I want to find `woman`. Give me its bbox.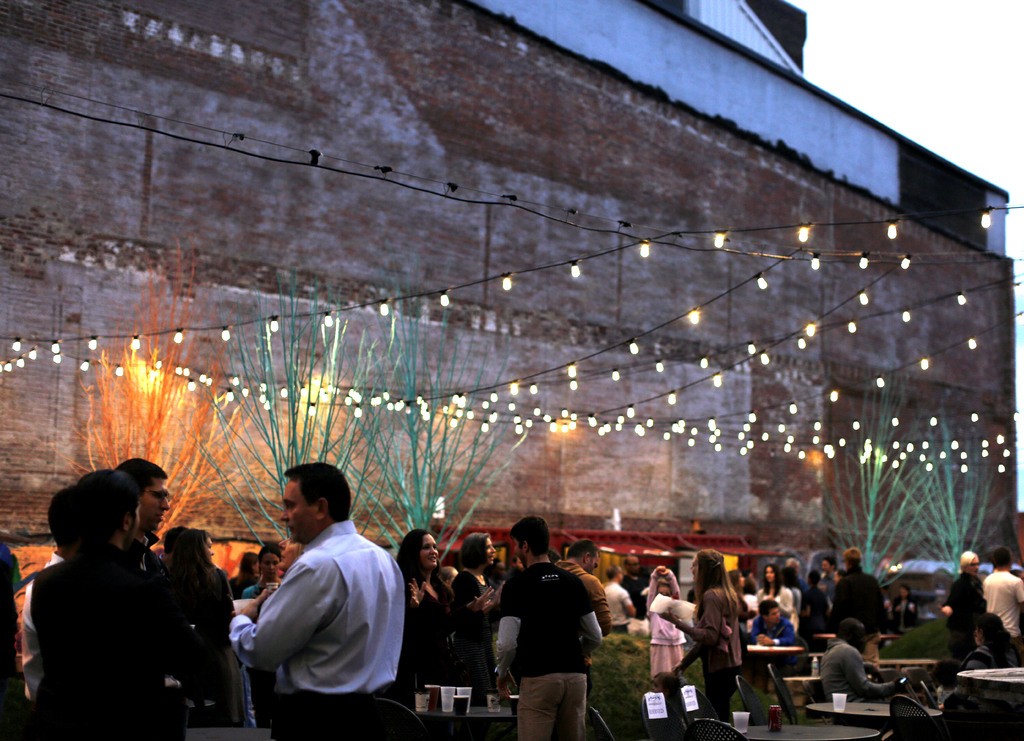
Rect(452, 532, 495, 670).
